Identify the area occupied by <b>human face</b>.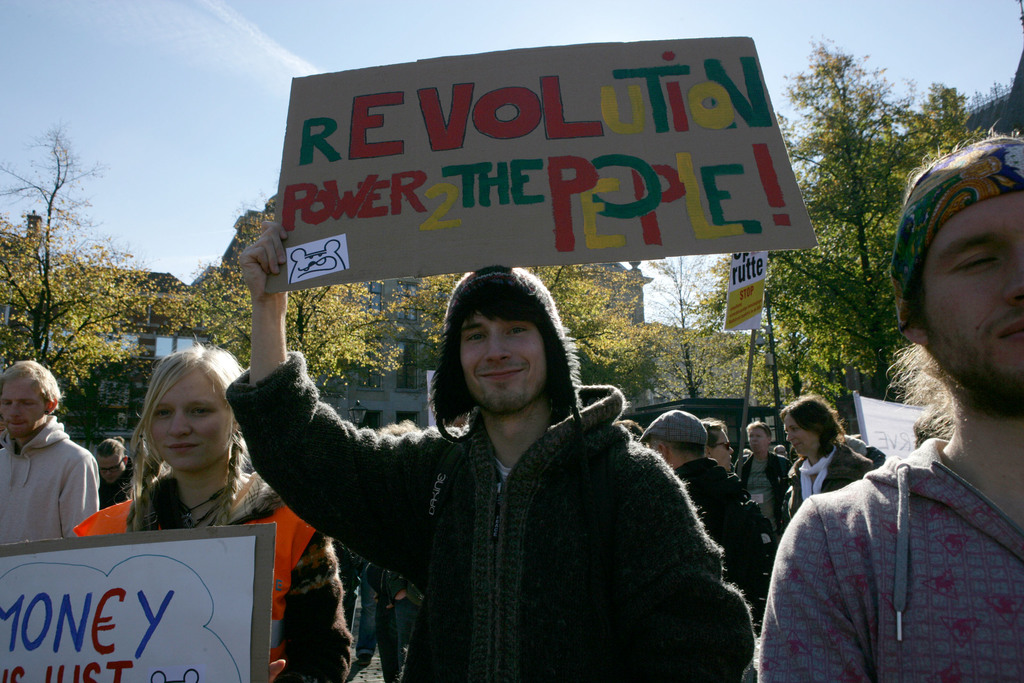
Area: [left=916, top=190, right=1023, bottom=393].
